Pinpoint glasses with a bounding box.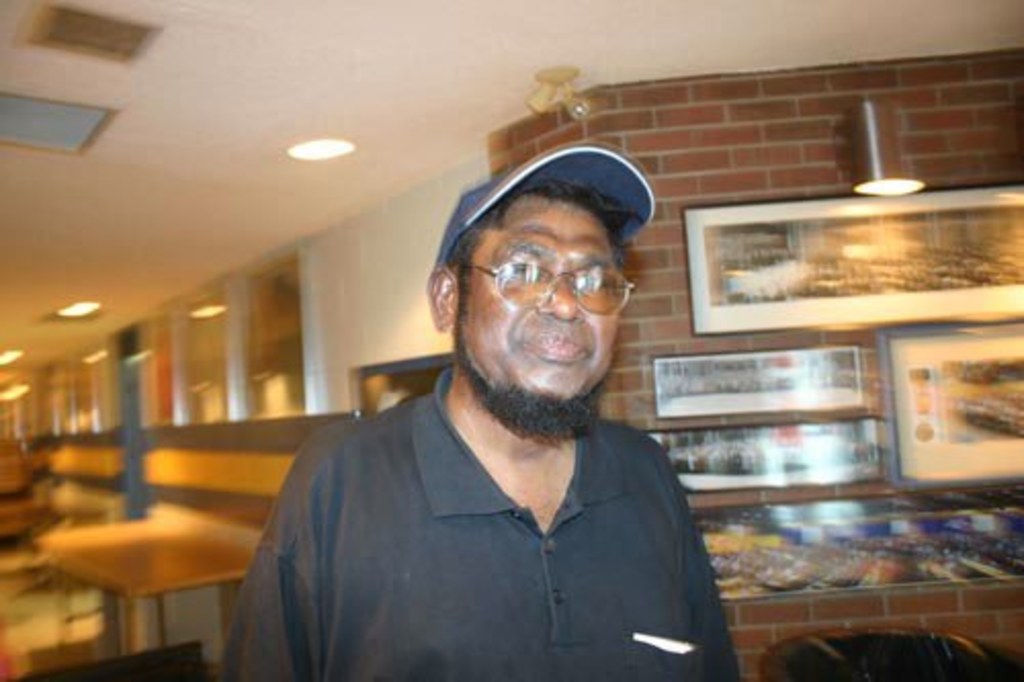
detection(510, 244, 621, 315).
